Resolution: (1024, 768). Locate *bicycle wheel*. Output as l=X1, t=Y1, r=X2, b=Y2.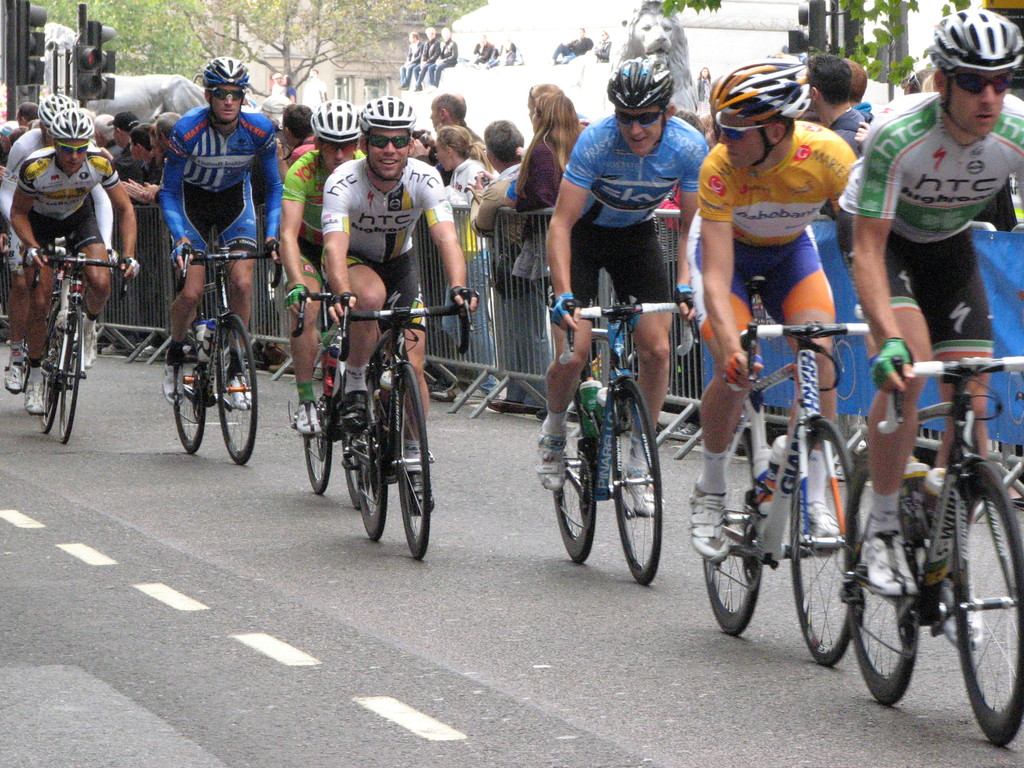
l=391, t=362, r=429, b=559.
